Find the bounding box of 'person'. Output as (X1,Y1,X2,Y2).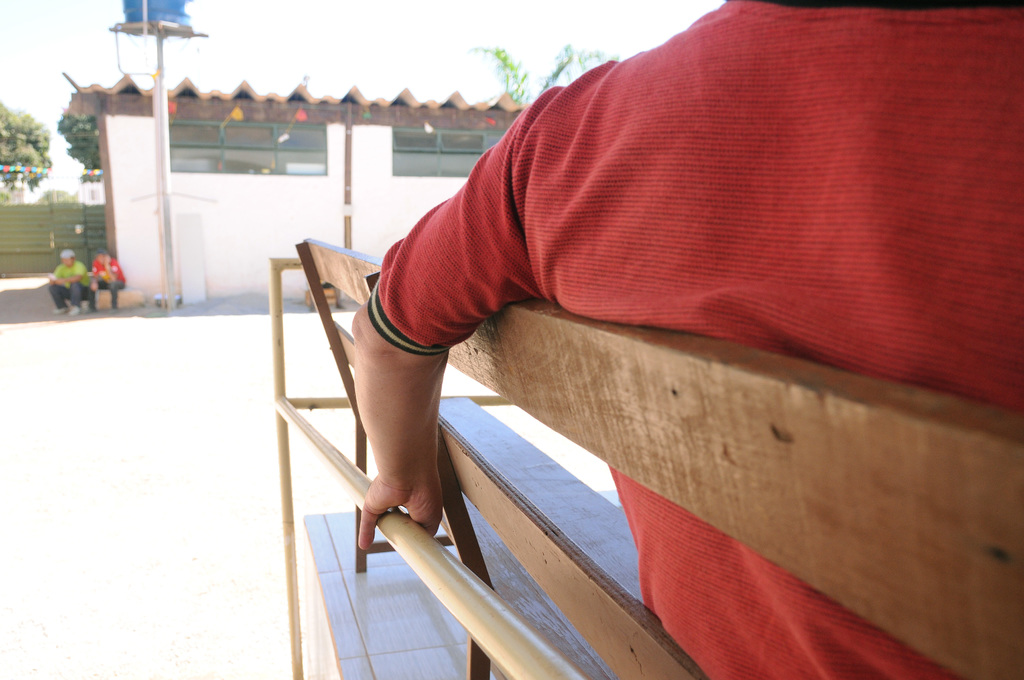
(302,0,970,620).
